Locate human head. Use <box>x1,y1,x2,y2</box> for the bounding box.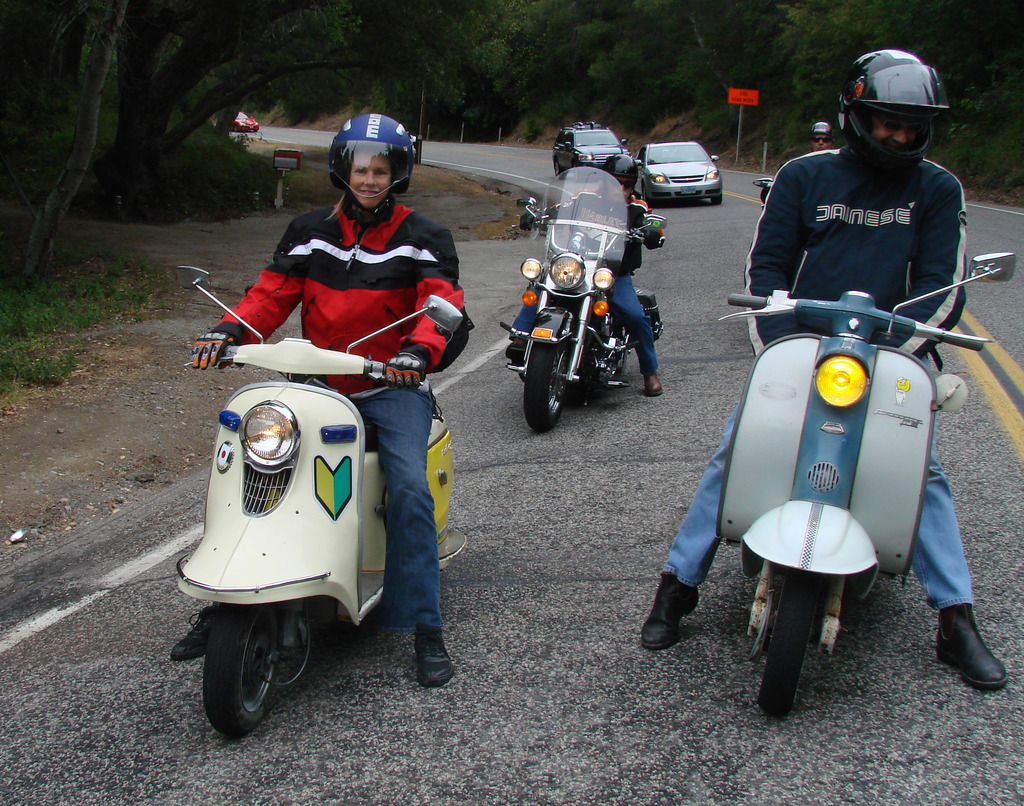
<box>852,70,929,164</box>.
